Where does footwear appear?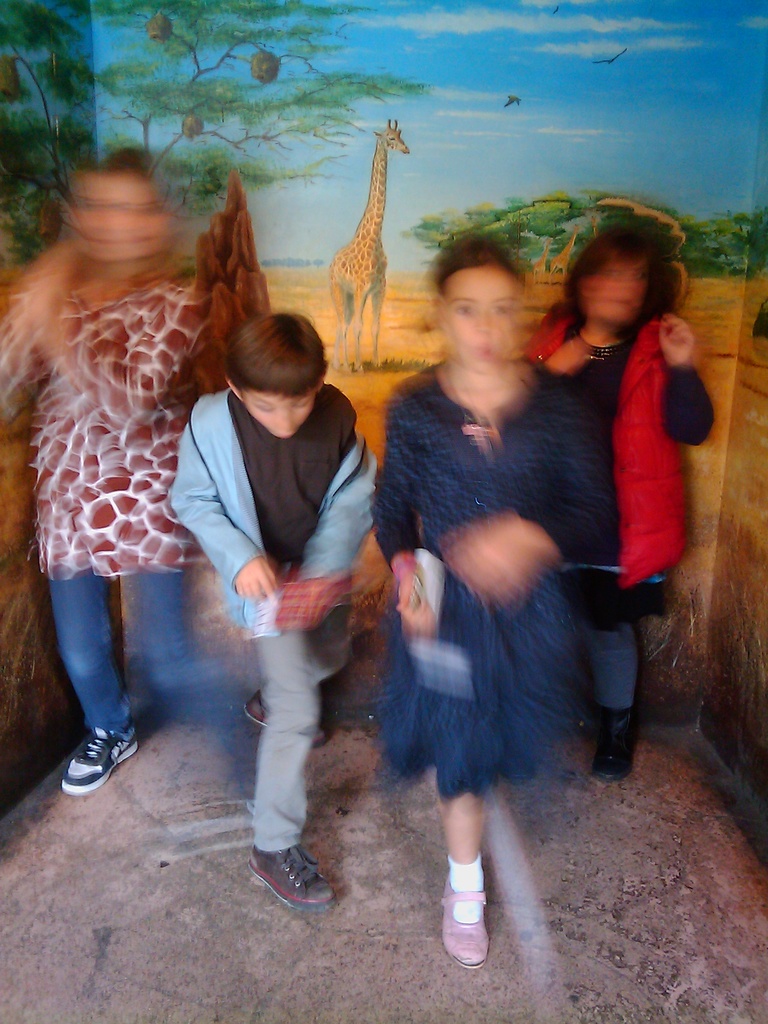
Appears at [x1=584, y1=711, x2=635, y2=780].
